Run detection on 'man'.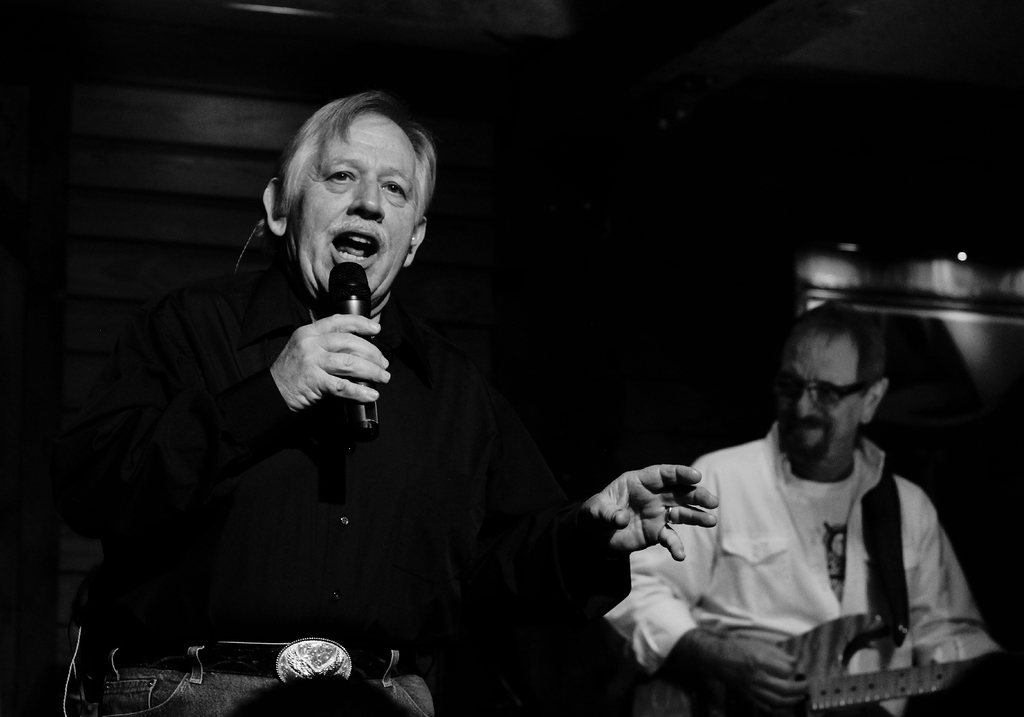
Result: bbox(638, 299, 1005, 716).
